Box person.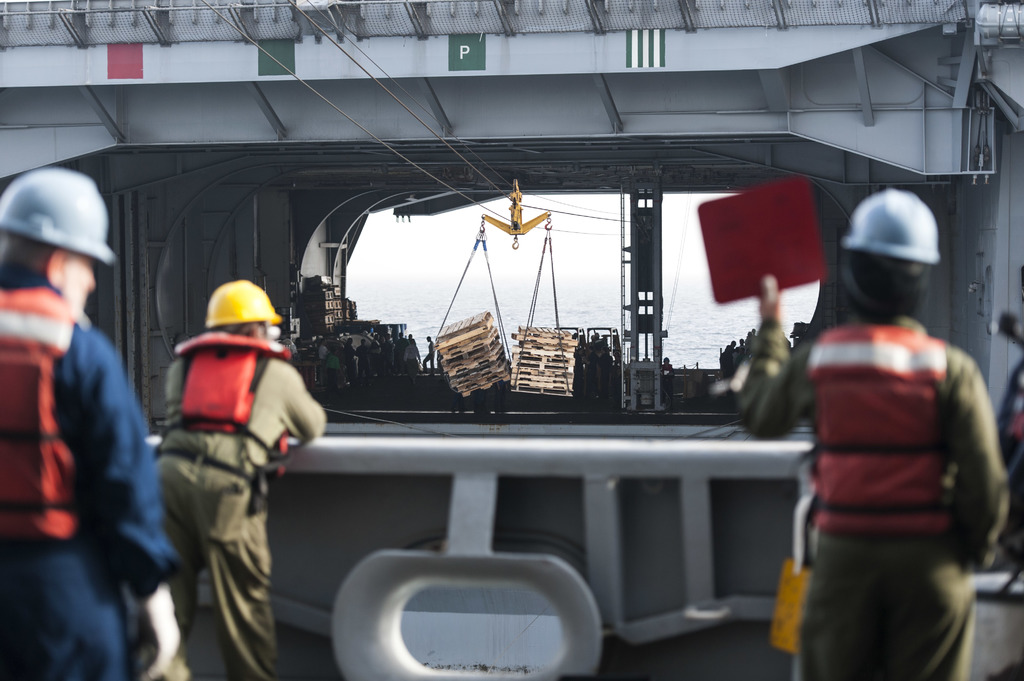
<region>327, 346, 347, 394</region>.
